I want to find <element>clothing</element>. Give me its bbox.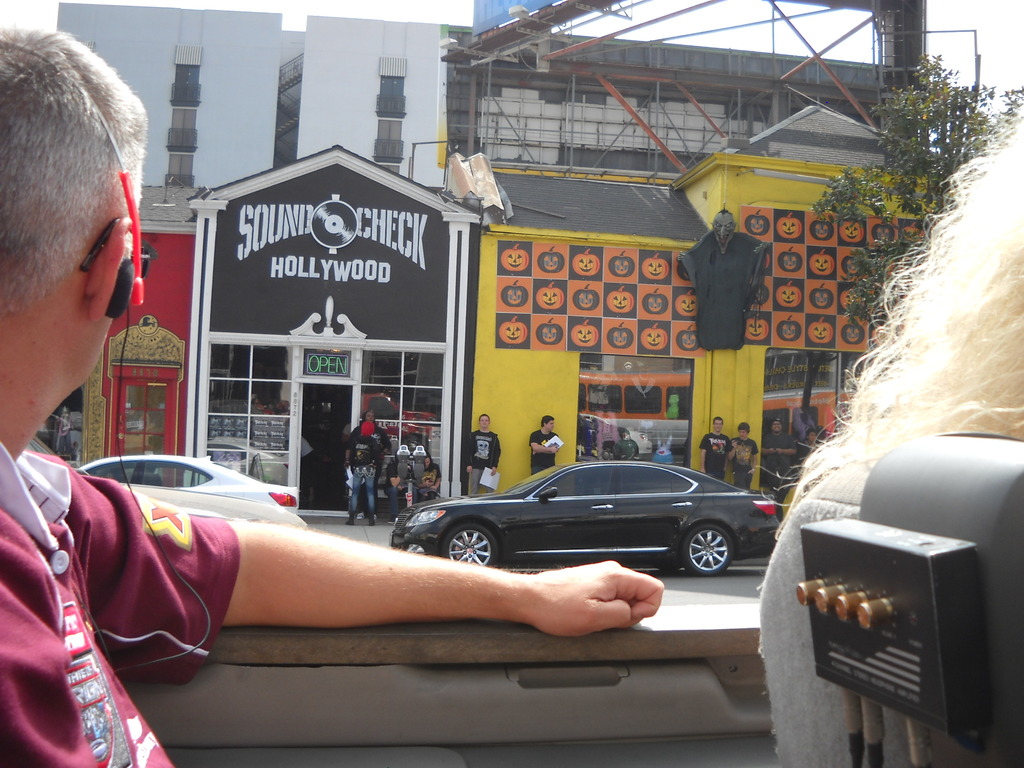
390:455:407:509.
